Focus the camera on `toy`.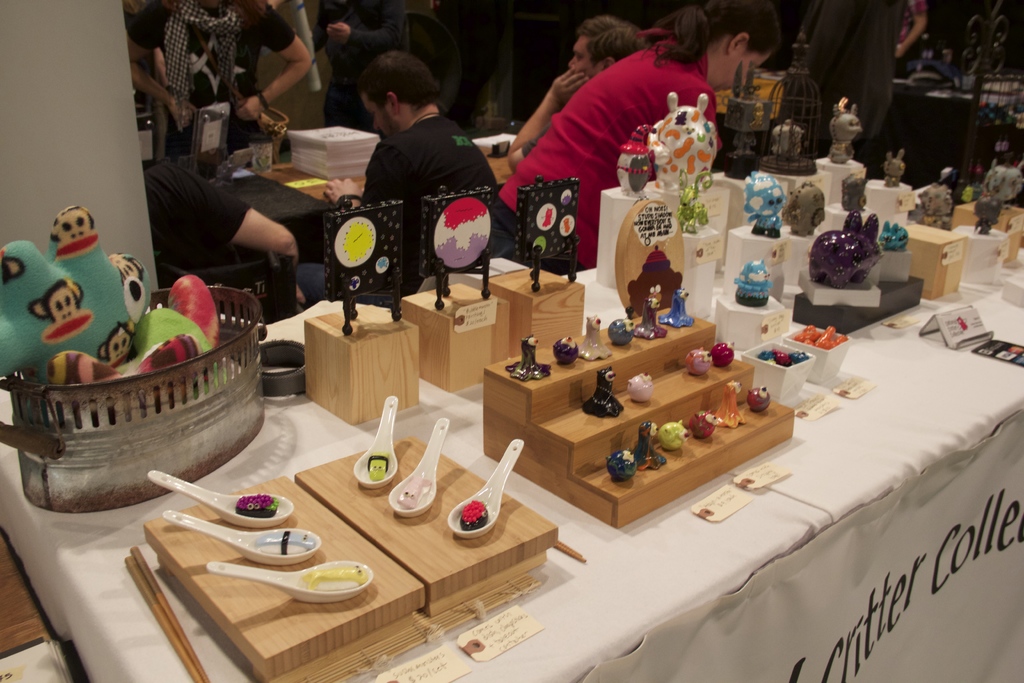
Focus region: bbox=(980, 161, 1023, 213).
